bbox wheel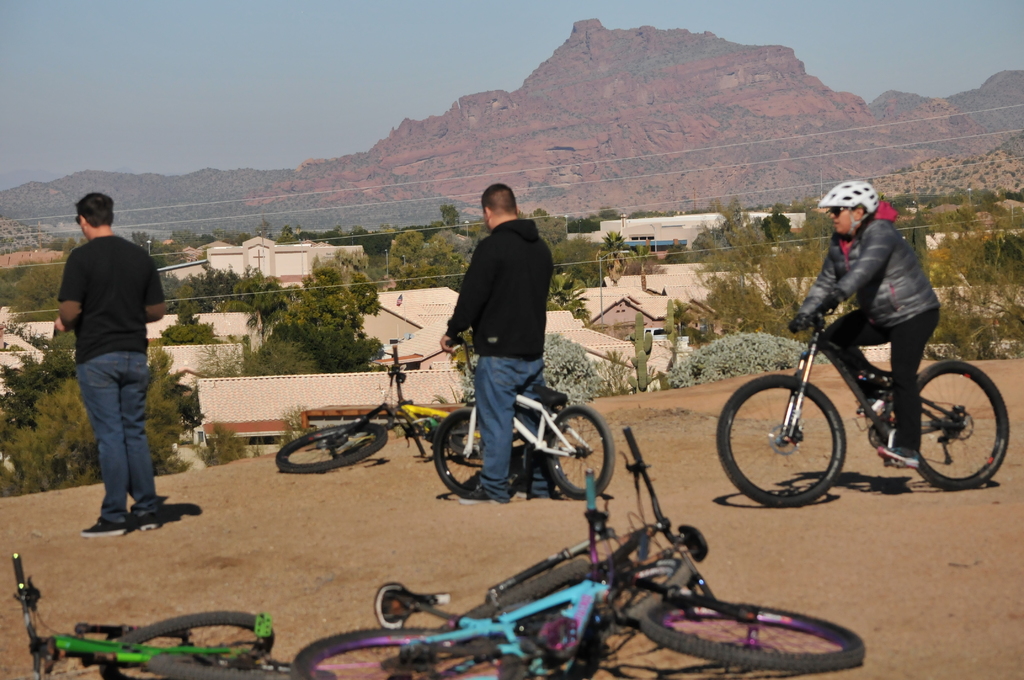
Rect(289, 623, 522, 679)
